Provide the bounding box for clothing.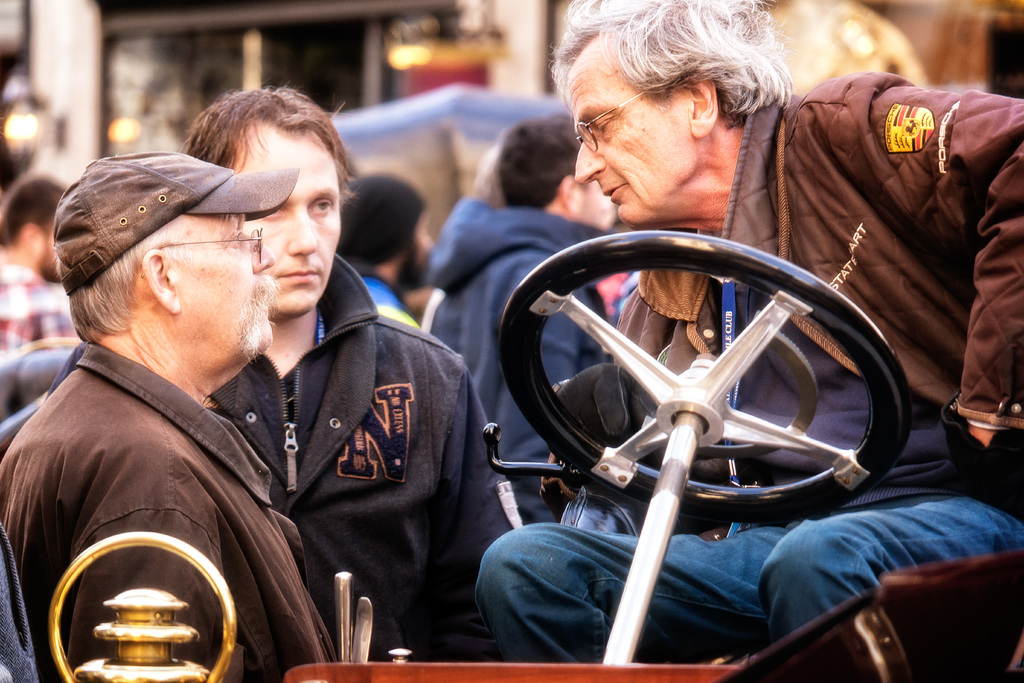
locate(476, 71, 1023, 666).
